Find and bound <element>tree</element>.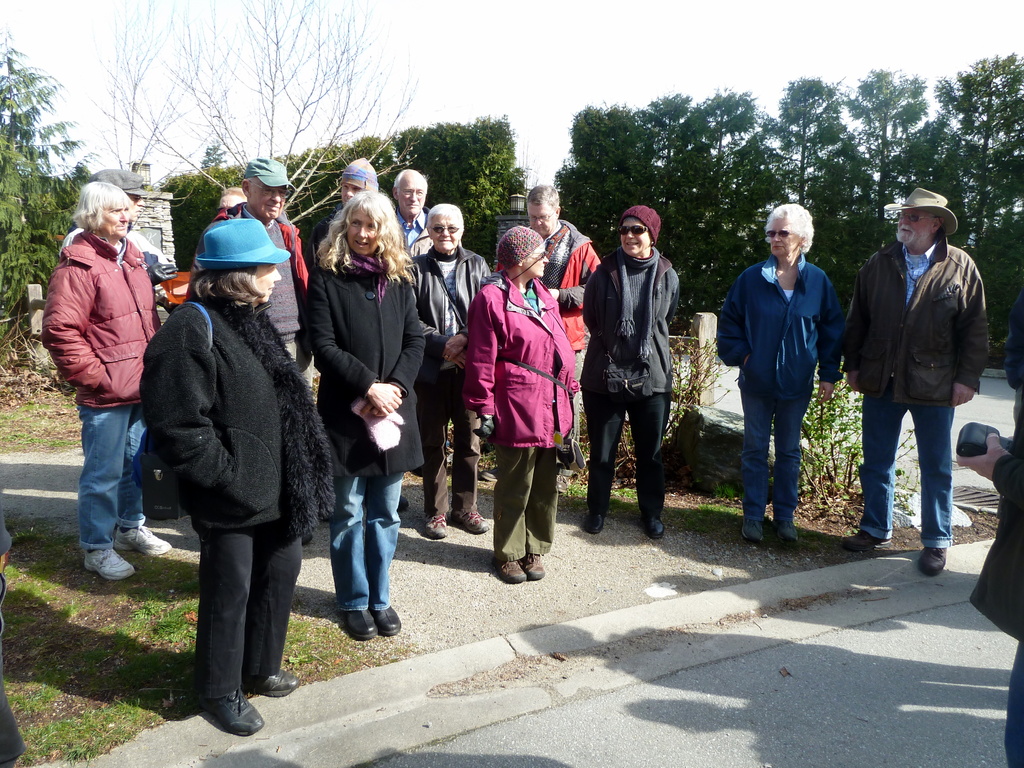
Bound: <box>92,0,429,228</box>.
